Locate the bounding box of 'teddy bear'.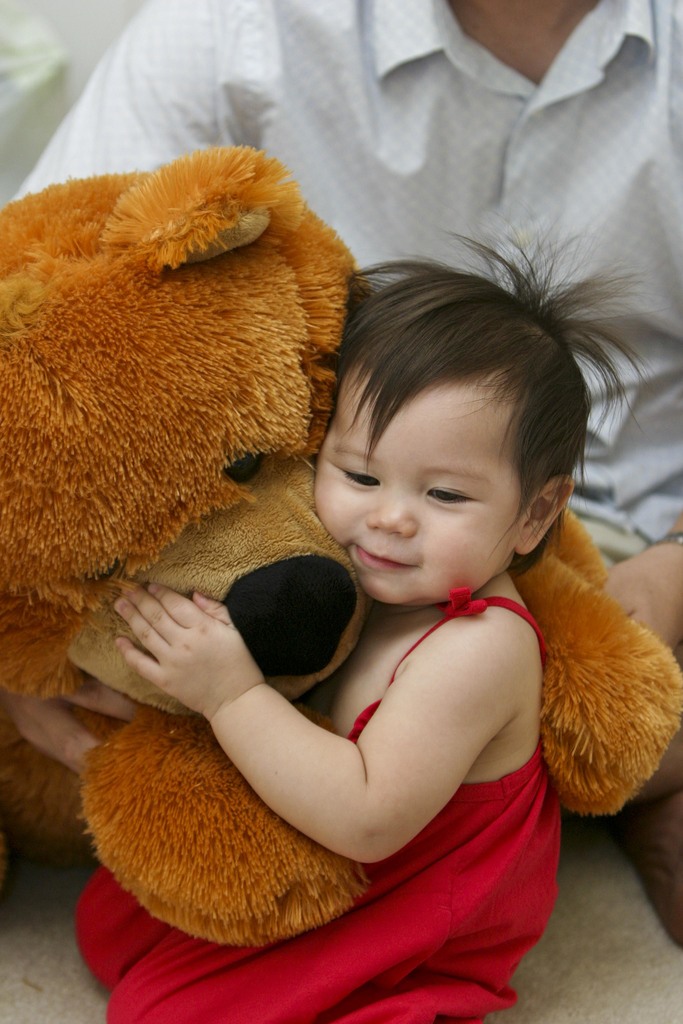
Bounding box: select_region(0, 143, 682, 945).
